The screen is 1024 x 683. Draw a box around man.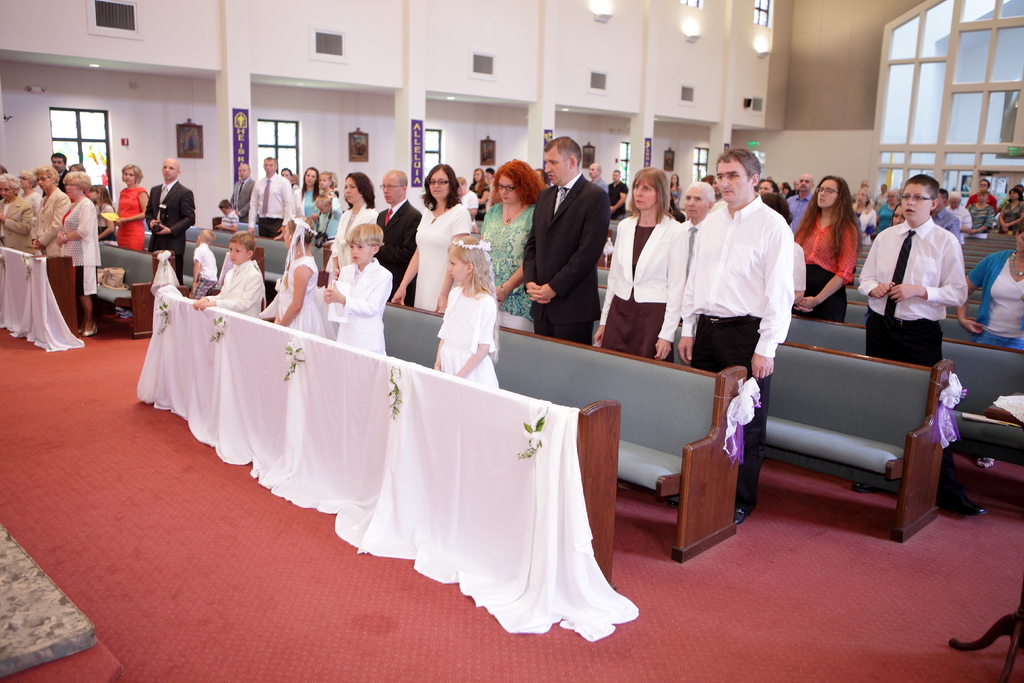
bbox(607, 169, 630, 221).
